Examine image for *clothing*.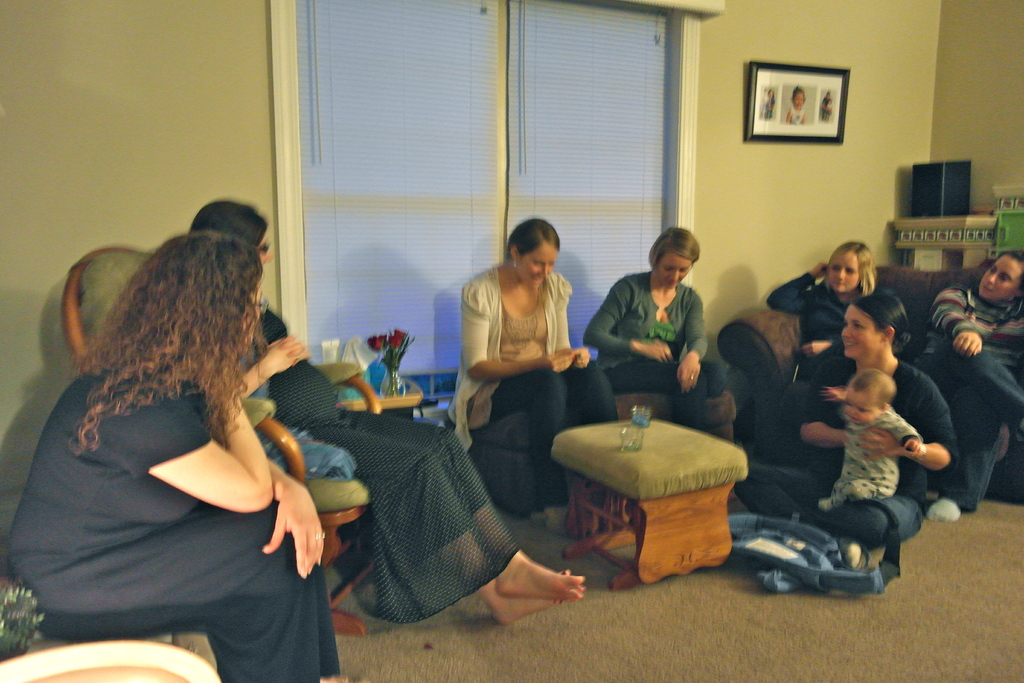
Examination result: box=[819, 404, 931, 511].
